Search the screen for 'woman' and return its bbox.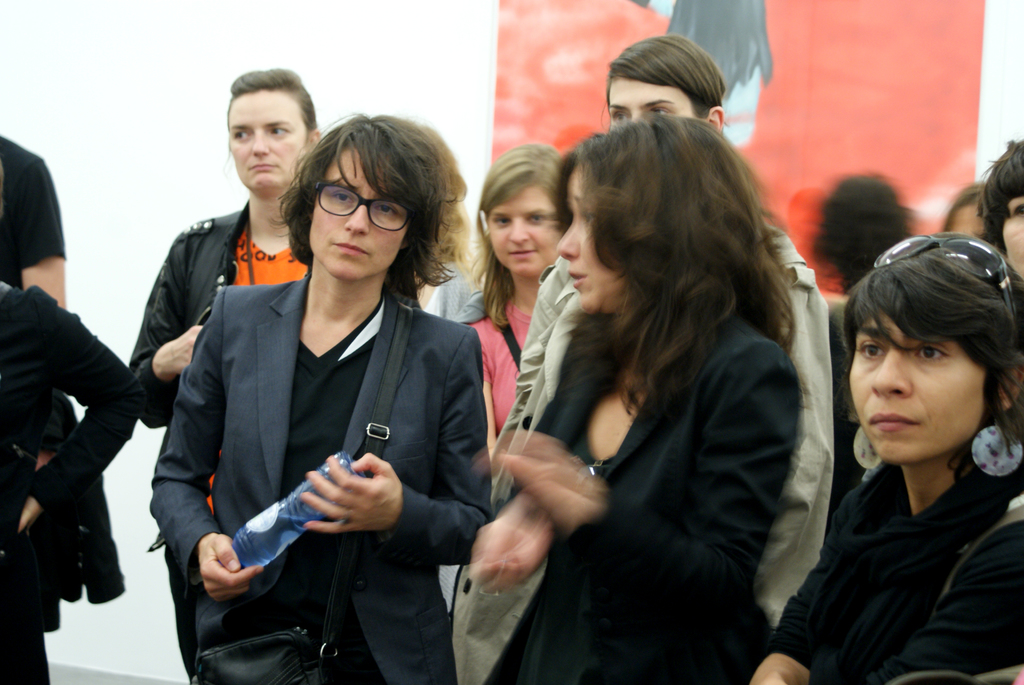
Found: 462/143/562/438.
